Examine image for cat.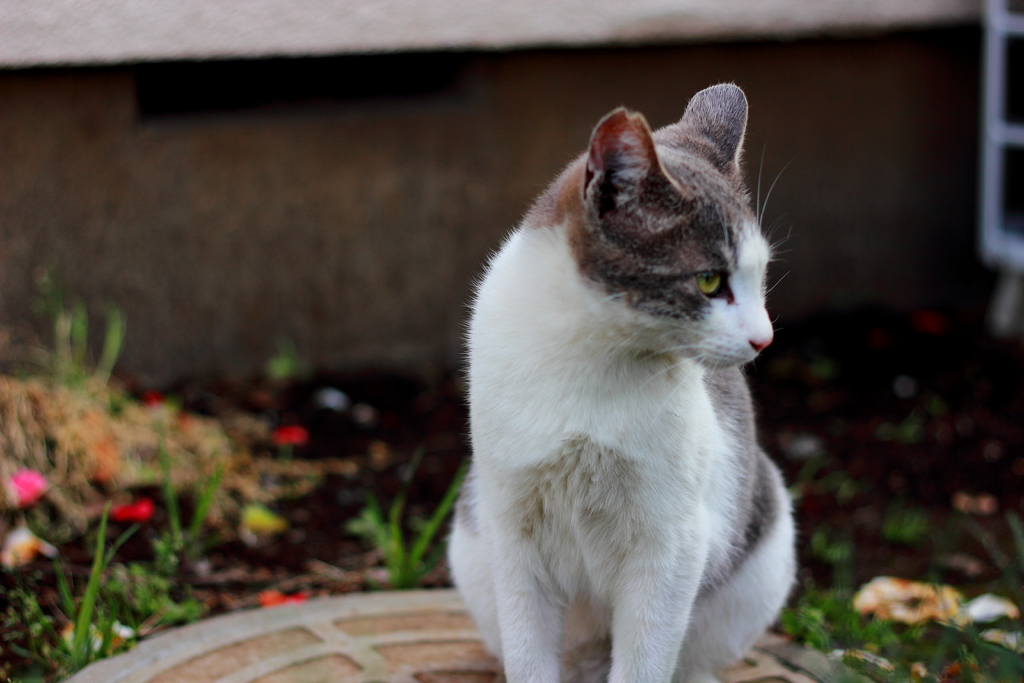
Examination result: [439,76,803,681].
